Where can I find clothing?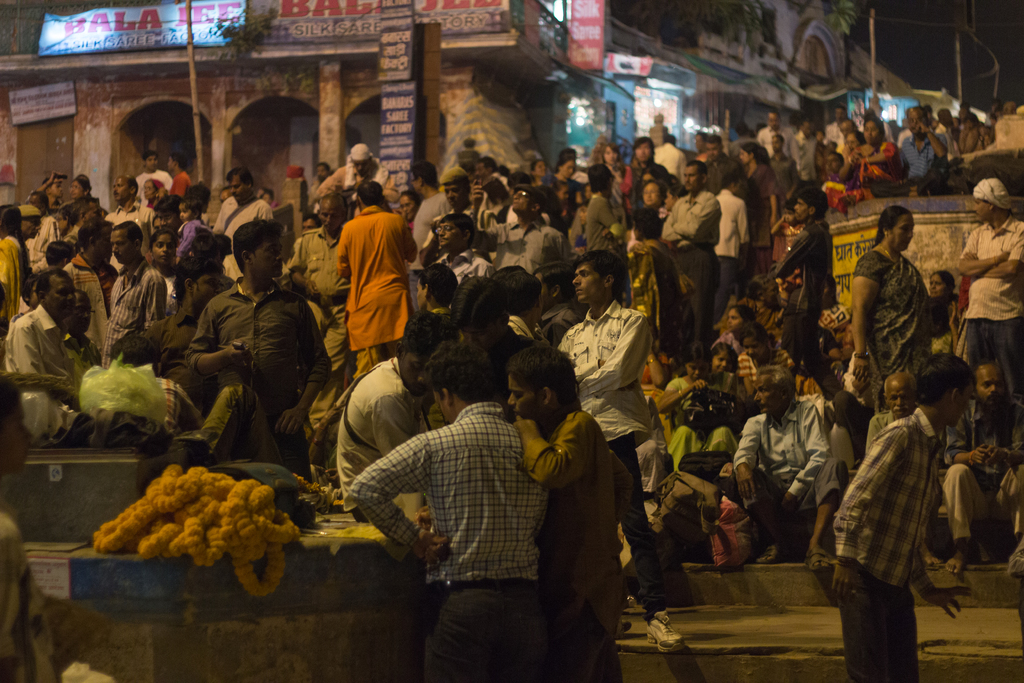
You can find it at [198, 276, 332, 470].
